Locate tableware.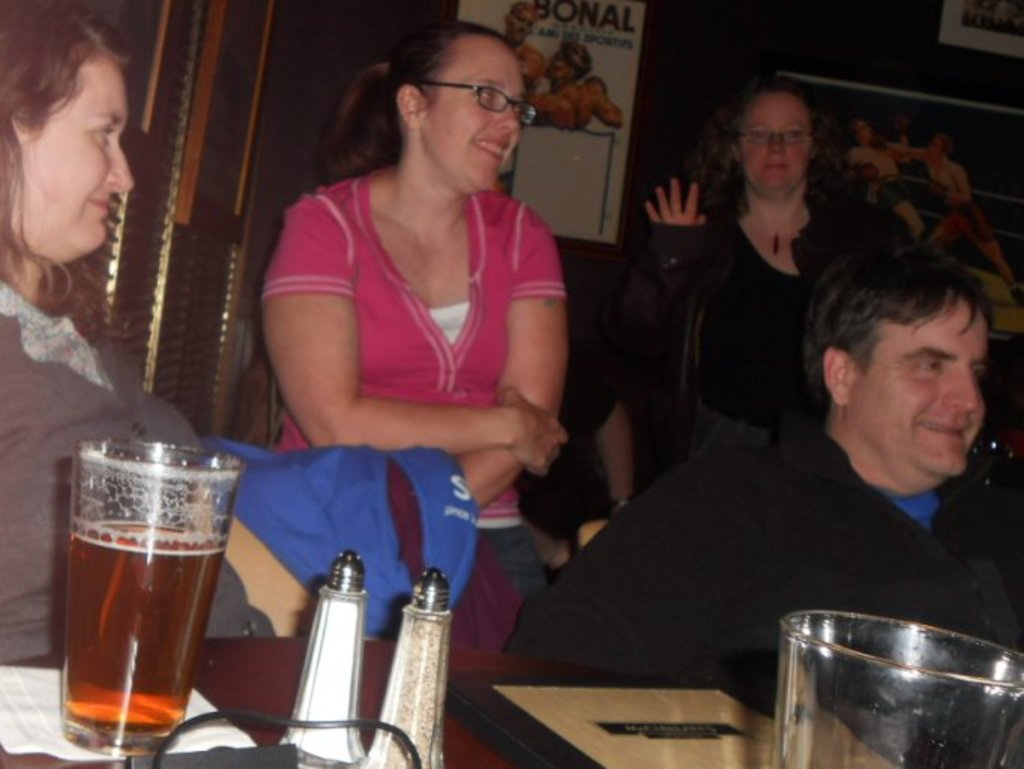
Bounding box: l=272, t=545, r=372, b=767.
